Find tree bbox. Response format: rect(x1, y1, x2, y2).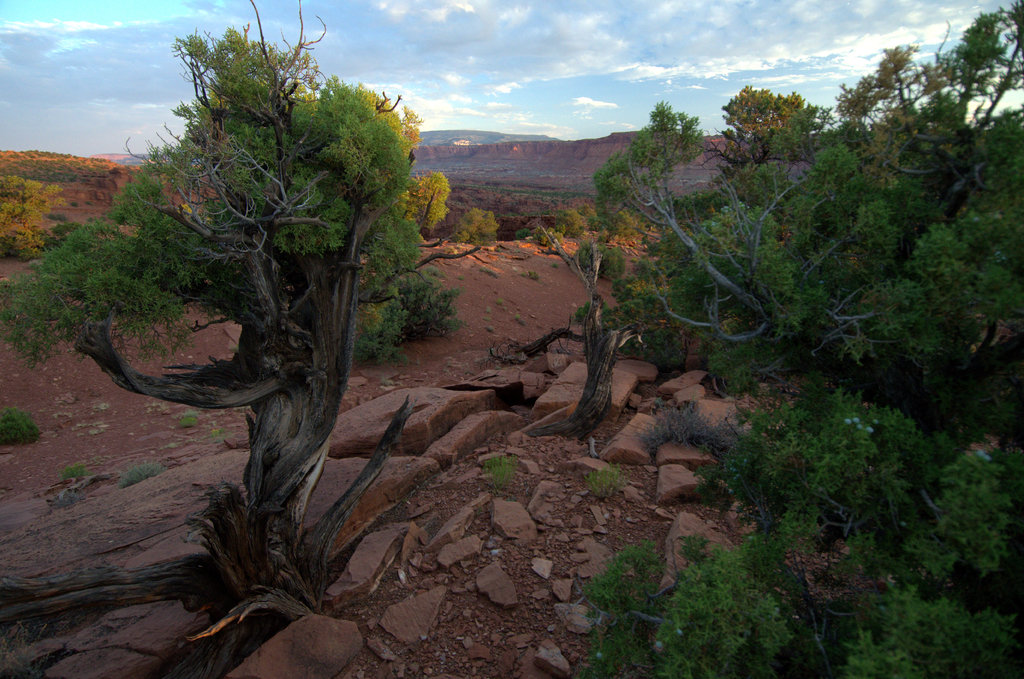
rect(493, 0, 1023, 678).
